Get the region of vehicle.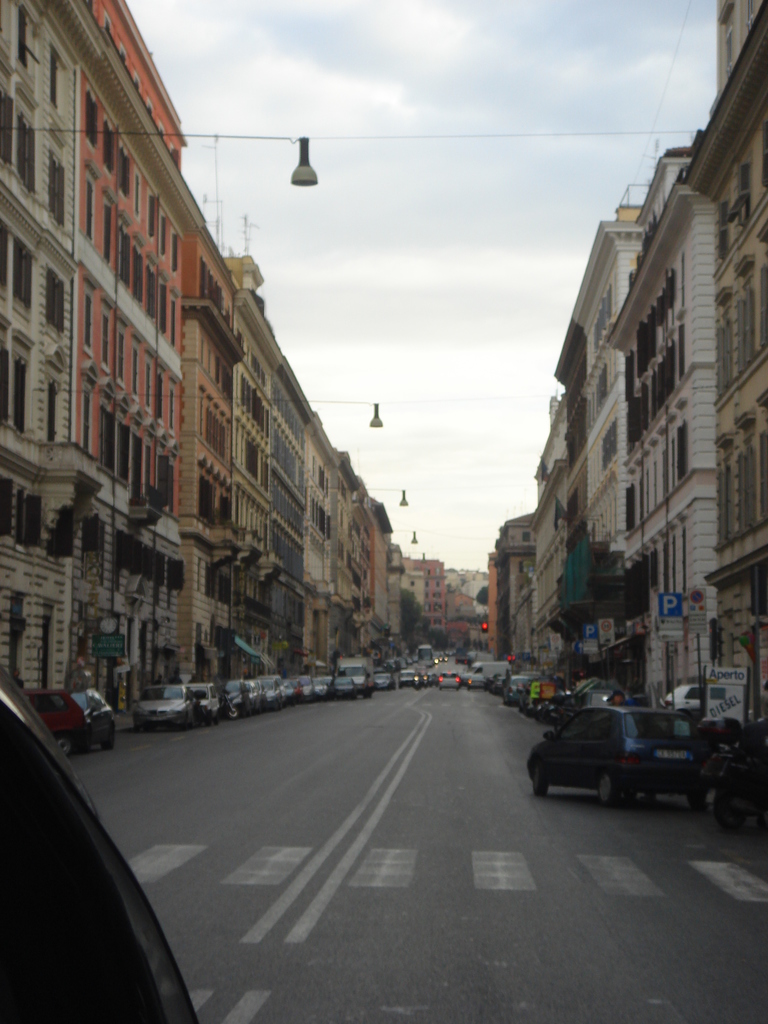
BBox(247, 676, 259, 713).
